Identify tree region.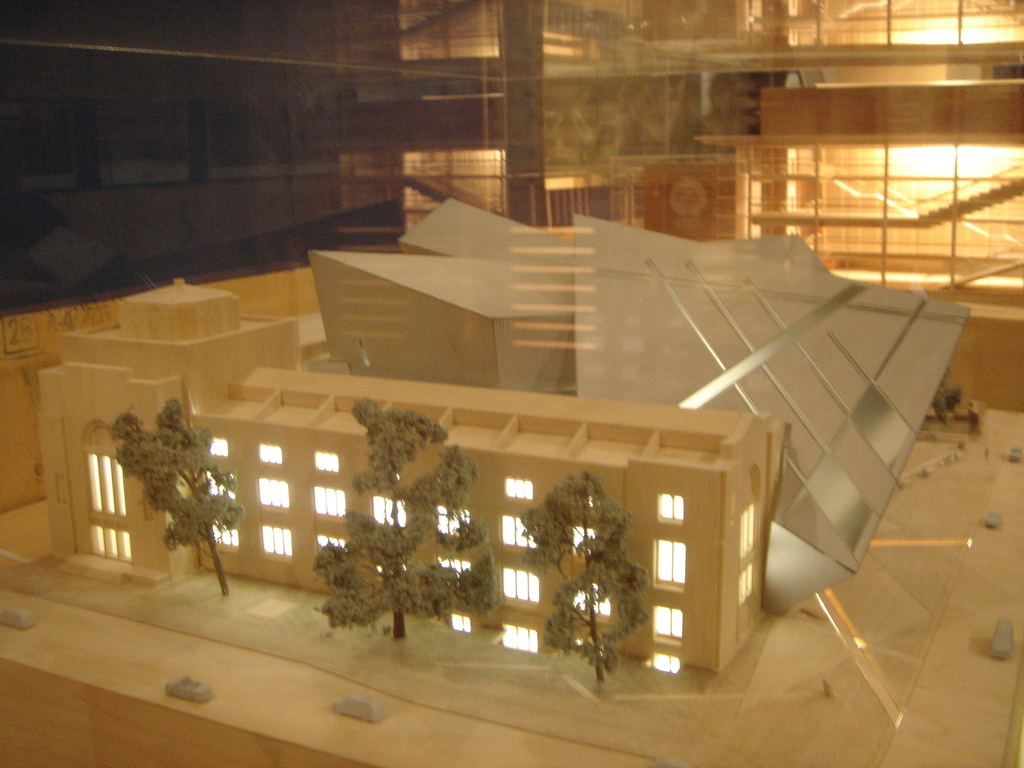
Region: [312,399,499,643].
